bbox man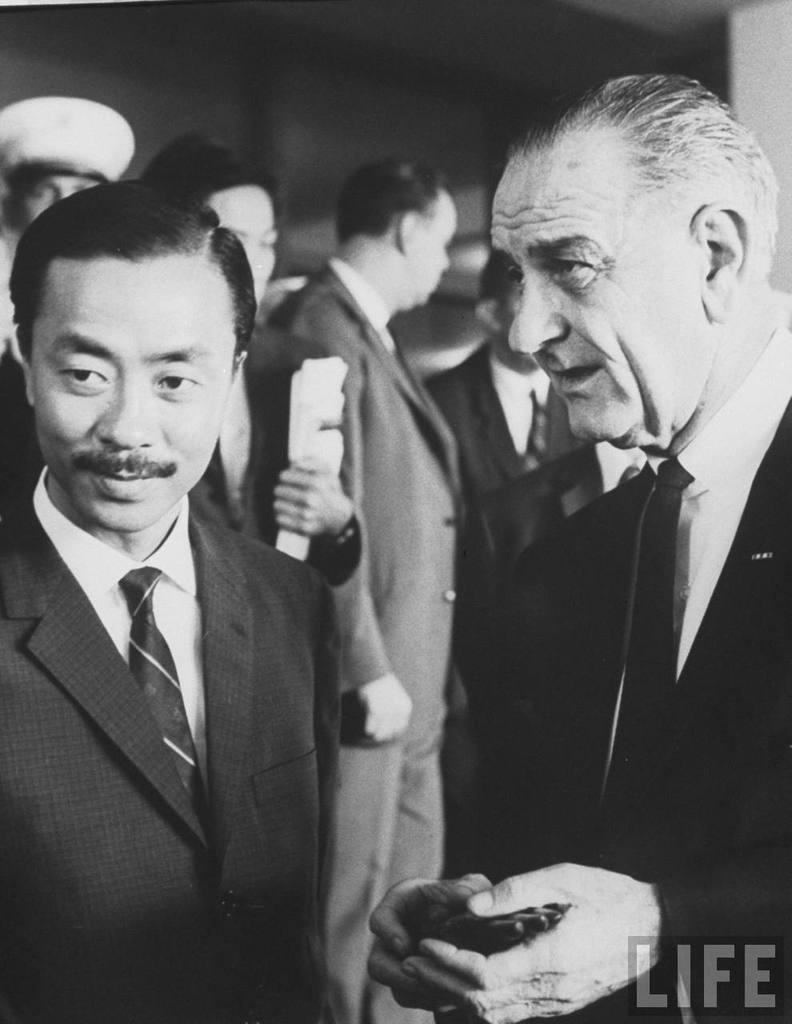
box=[0, 176, 343, 1023]
